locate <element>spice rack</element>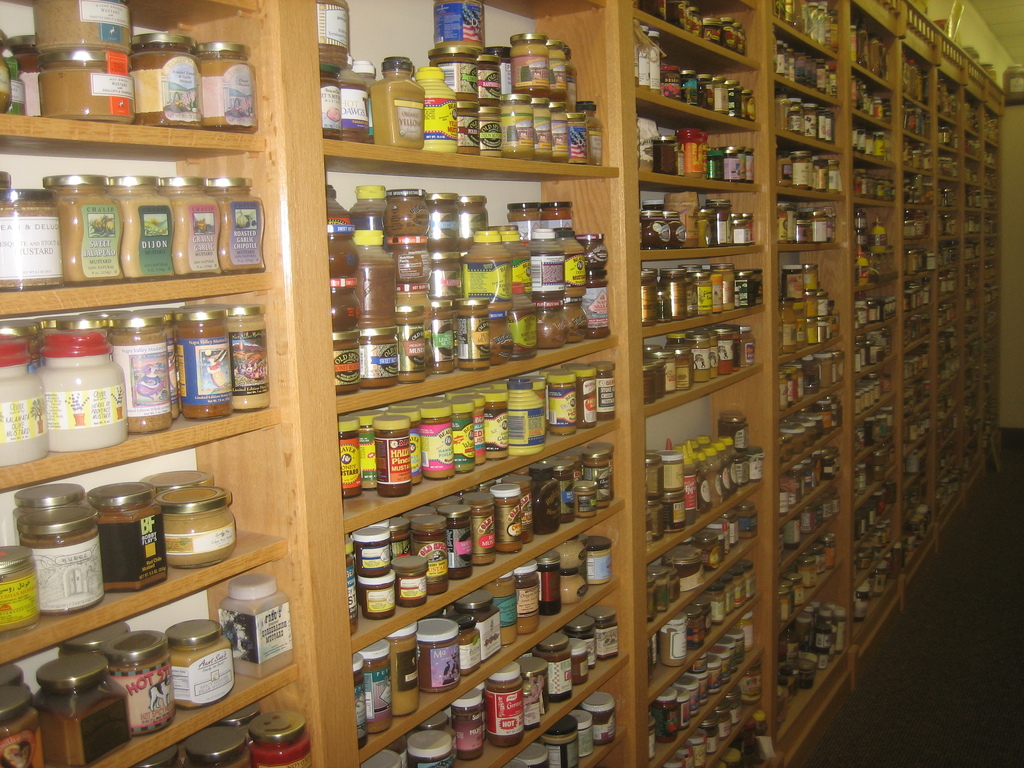
bbox=(0, 0, 876, 767)
